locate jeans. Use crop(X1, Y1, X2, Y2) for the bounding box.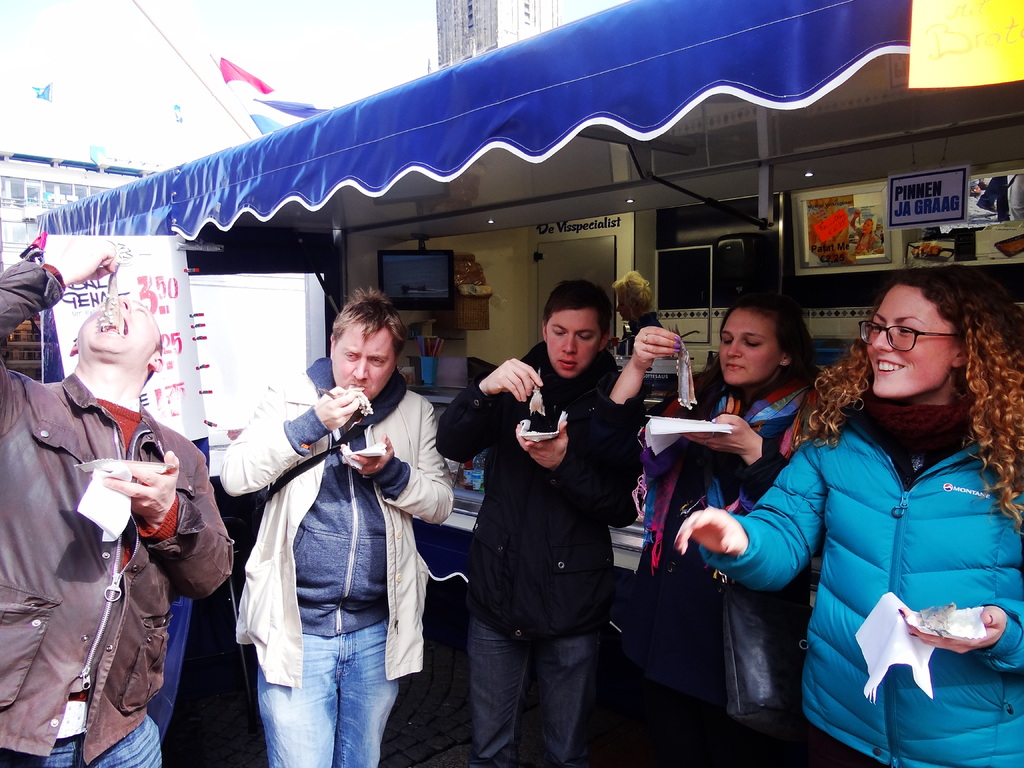
crop(246, 561, 403, 764).
